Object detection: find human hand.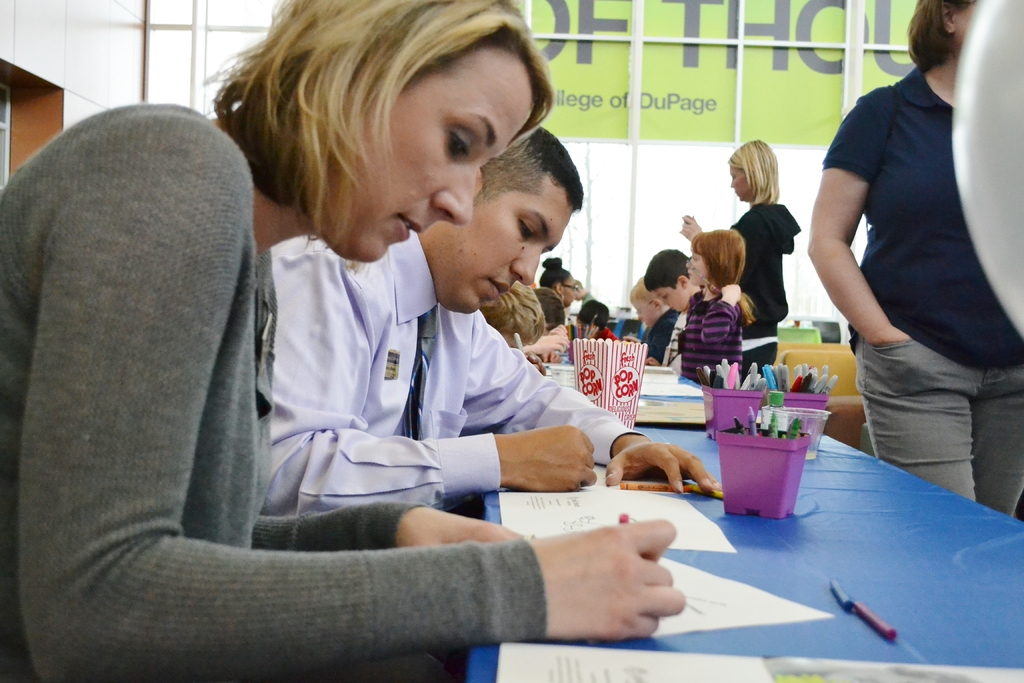
<region>573, 279, 586, 300</region>.
